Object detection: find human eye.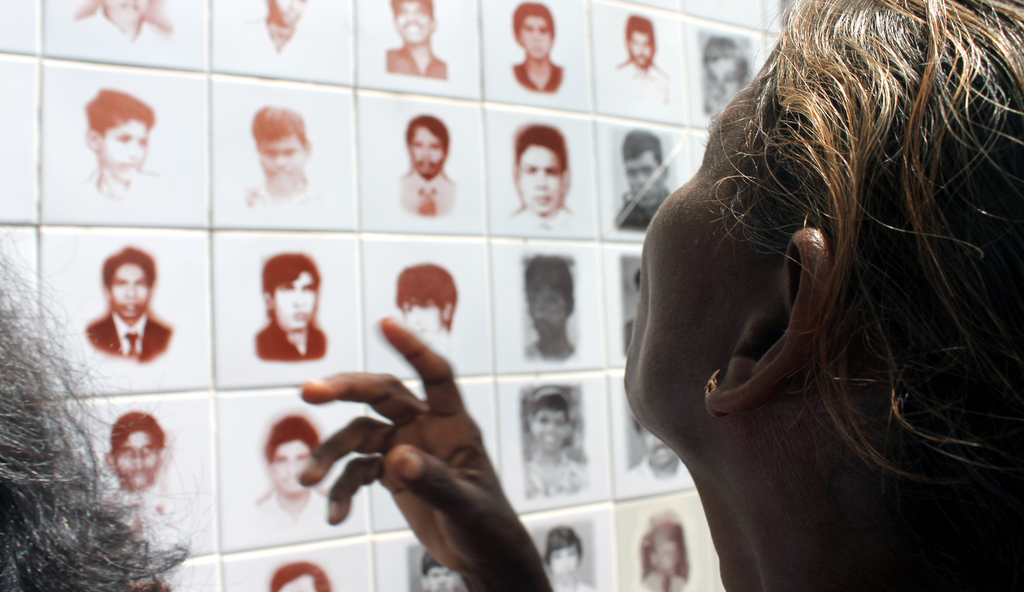
281 150 294 158.
